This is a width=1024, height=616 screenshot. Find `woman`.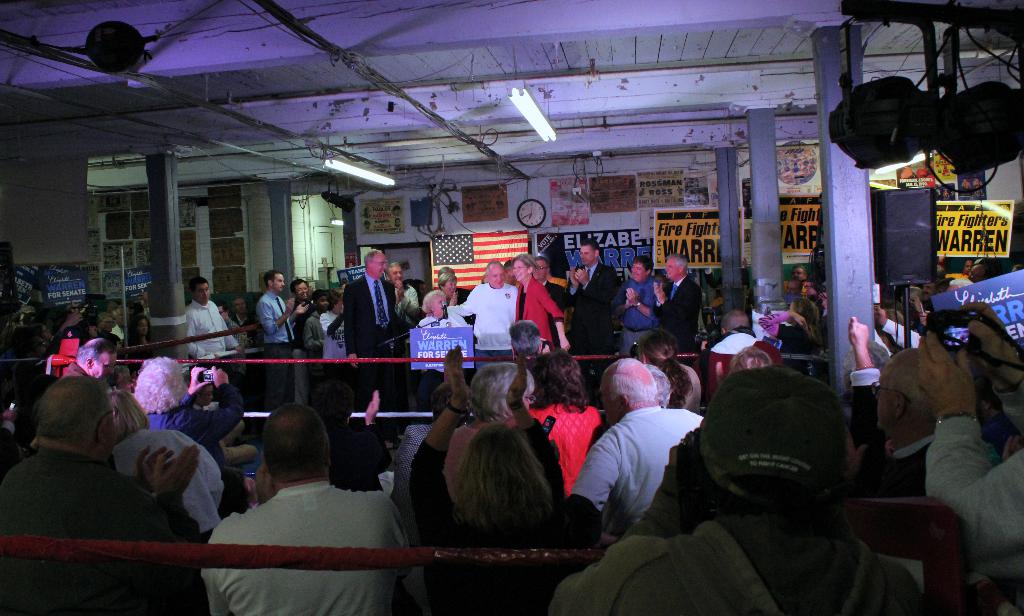
Bounding box: (left=522, top=346, right=604, bottom=495).
